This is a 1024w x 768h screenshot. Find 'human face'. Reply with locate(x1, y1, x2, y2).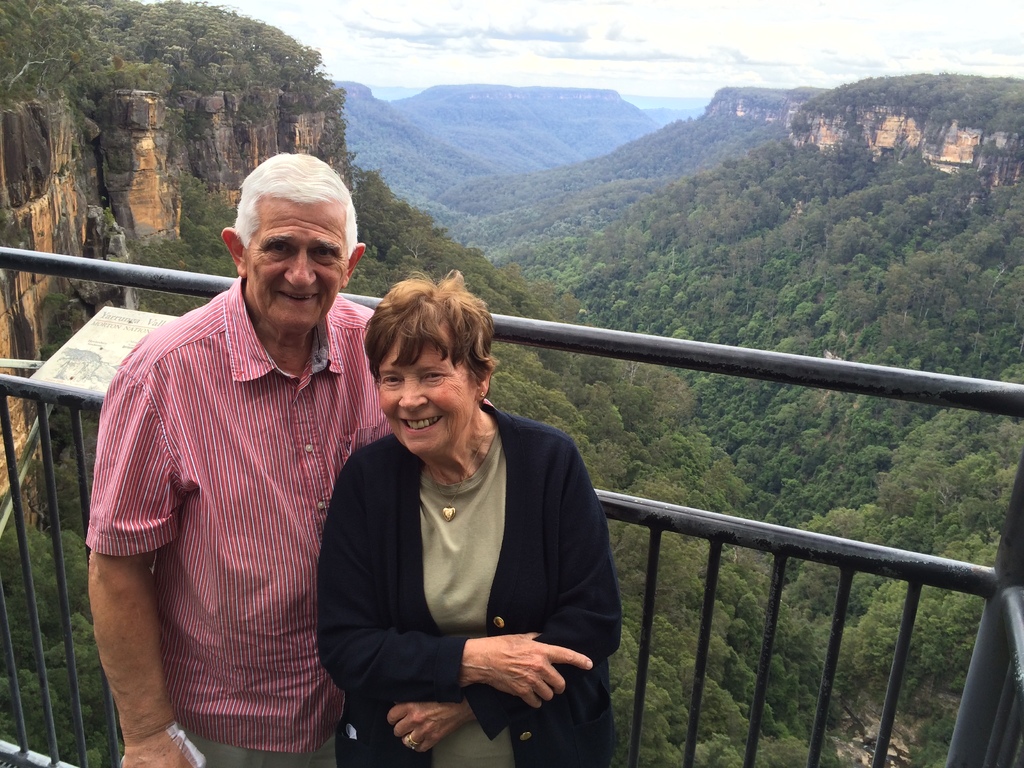
locate(243, 200, 346, 330).
